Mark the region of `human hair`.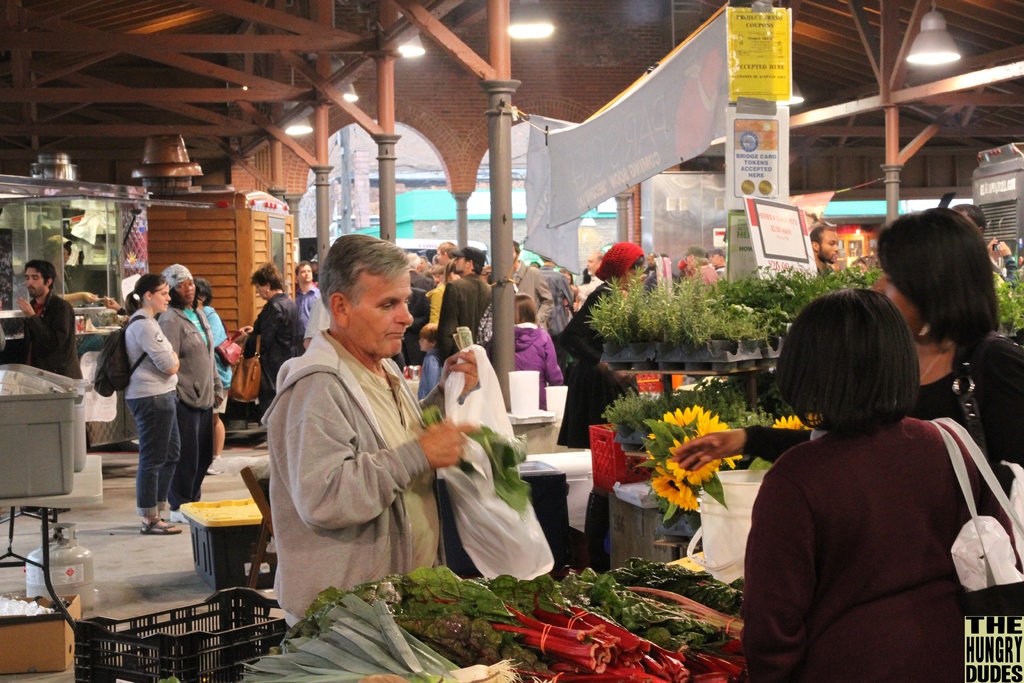
Region: 24/261/56/290.
